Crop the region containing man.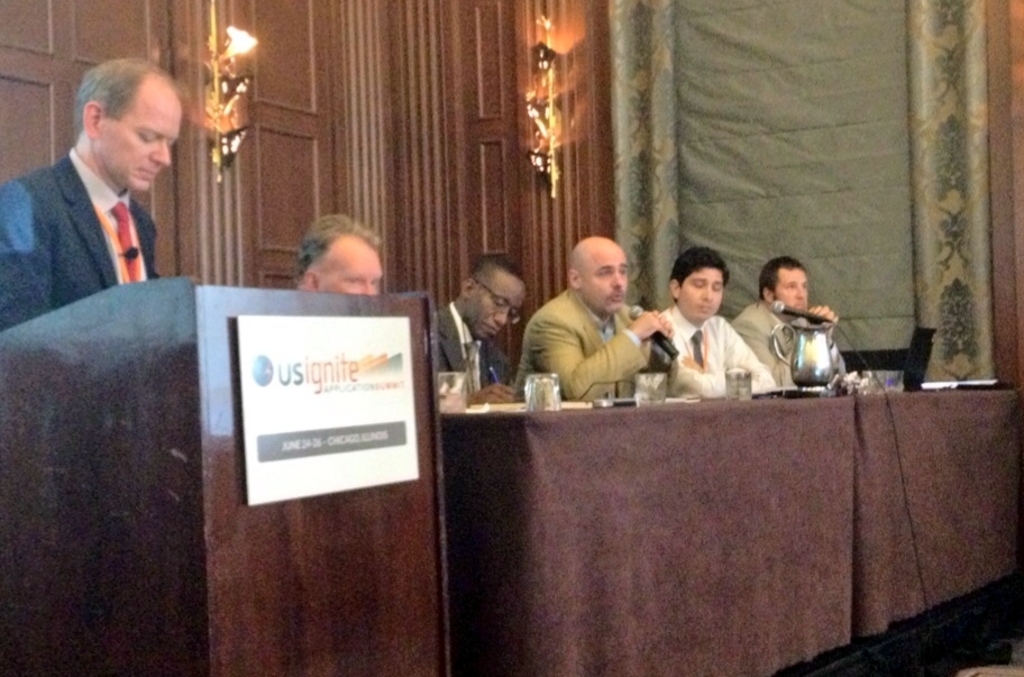
Crop region: left=633, top=247, right=777, bottom=394.
